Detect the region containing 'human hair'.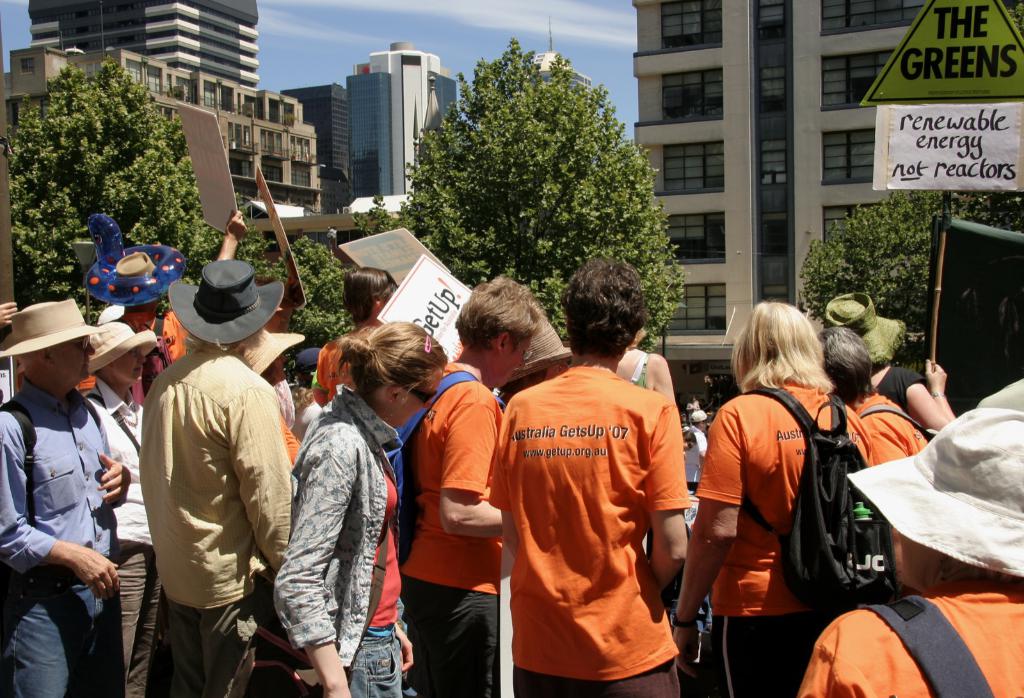
bbox(345, 268, 403, 328).
